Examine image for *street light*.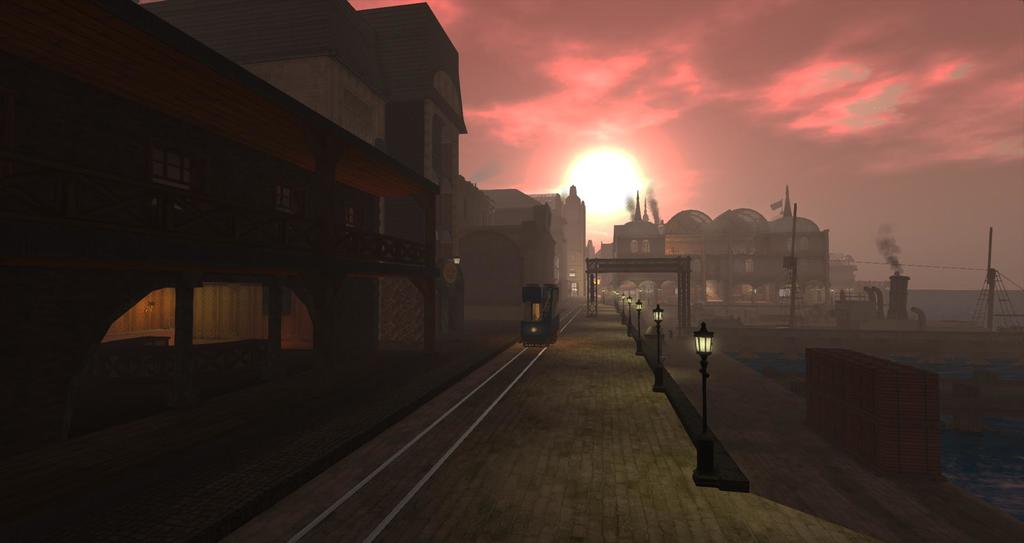
Examination result: bbox=[693, 325, 713, 468].
